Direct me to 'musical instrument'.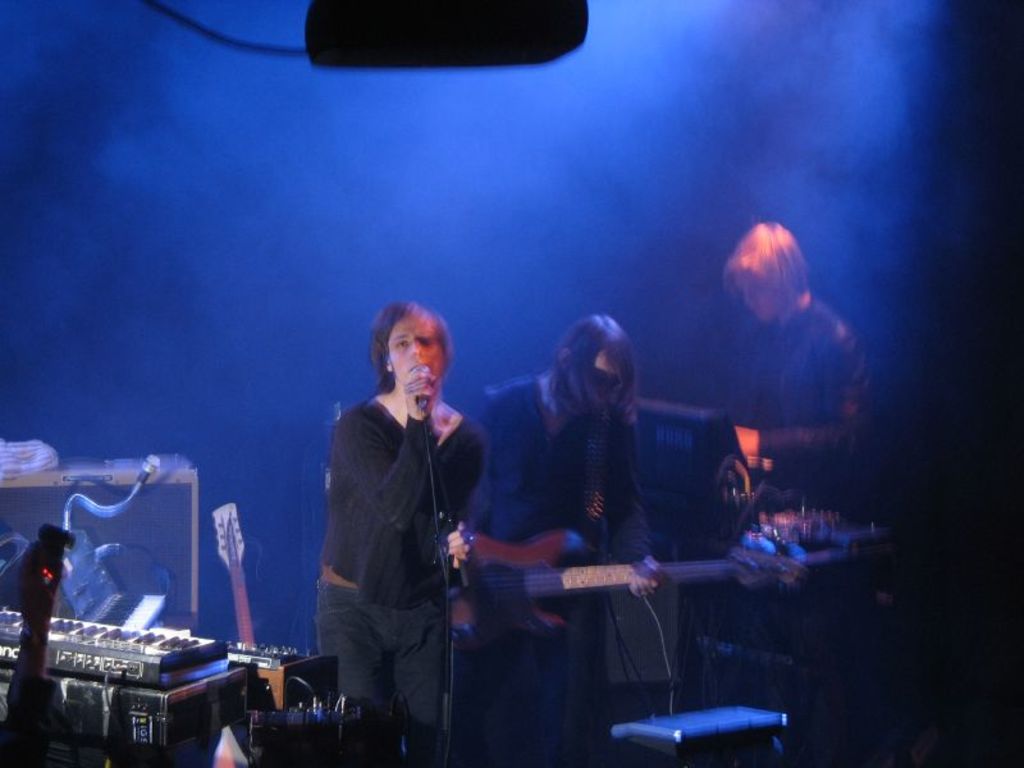
Direction: Rect(209, 493, 257, 649).
